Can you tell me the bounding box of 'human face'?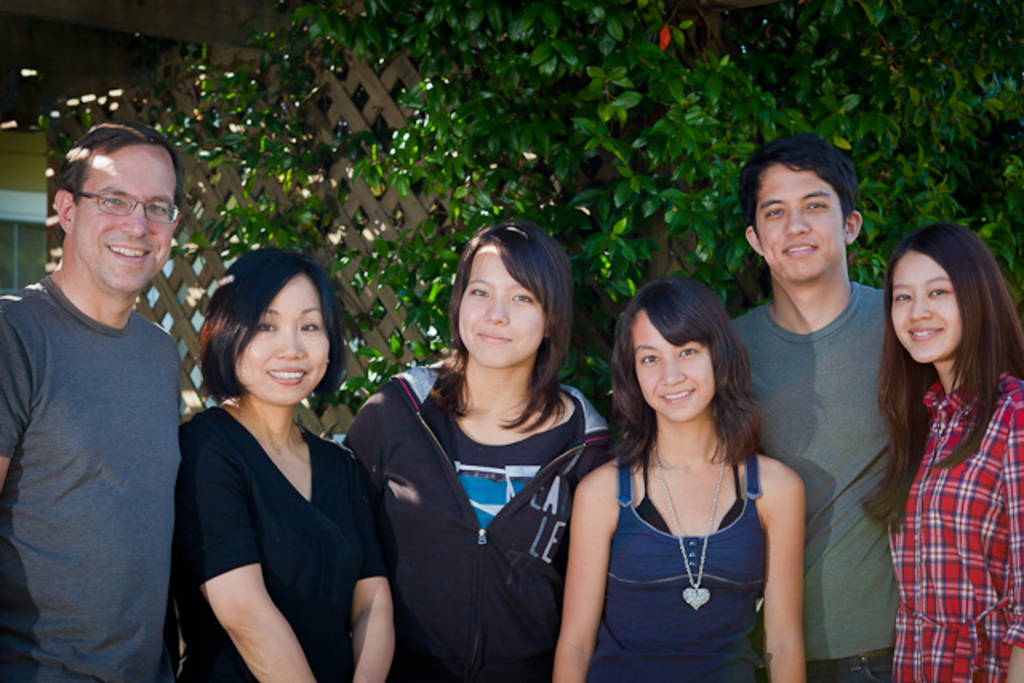
crop(458, 248, 544, 368).
